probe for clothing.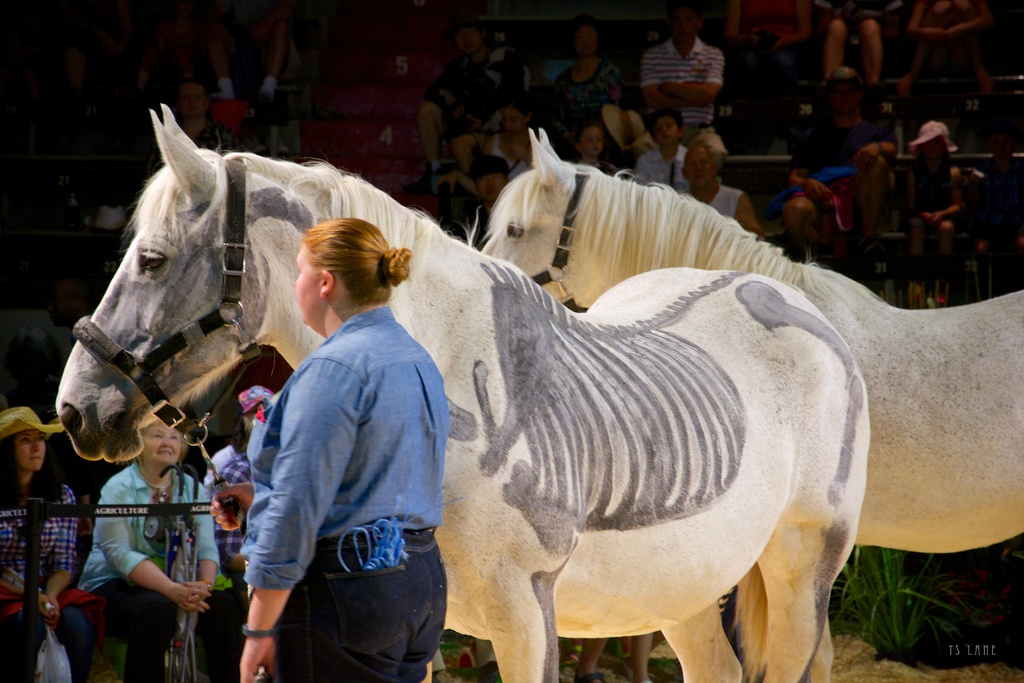
Probe result: {"left": 189, "top": 116, "right": 247, "bottom": 152}.
